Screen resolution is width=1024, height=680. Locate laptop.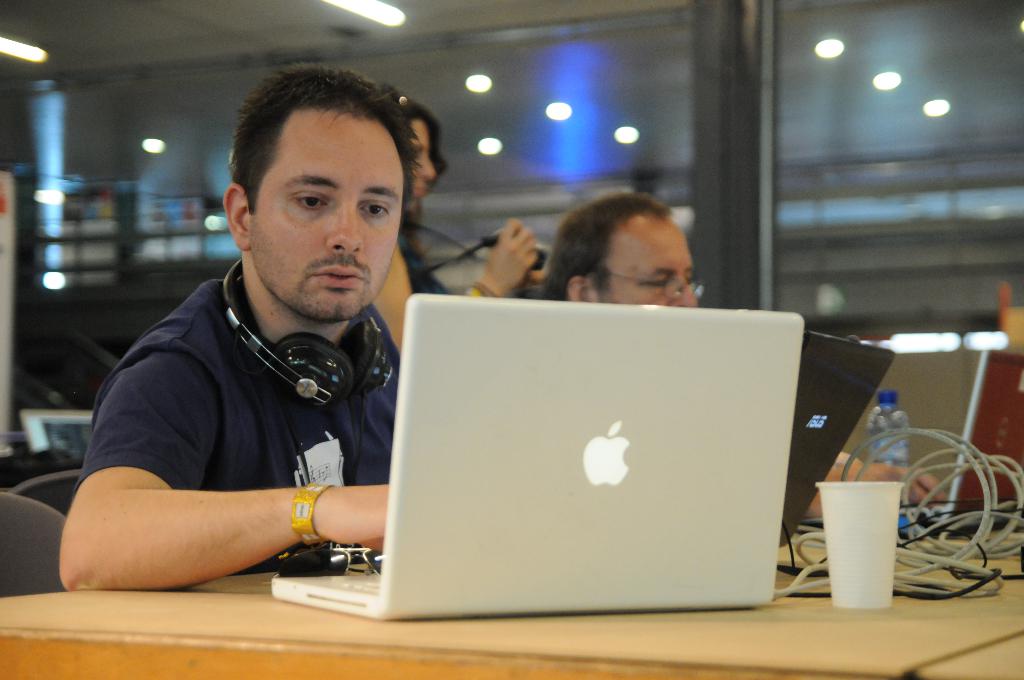
left=778, top=331, right=898, bottom=547.
